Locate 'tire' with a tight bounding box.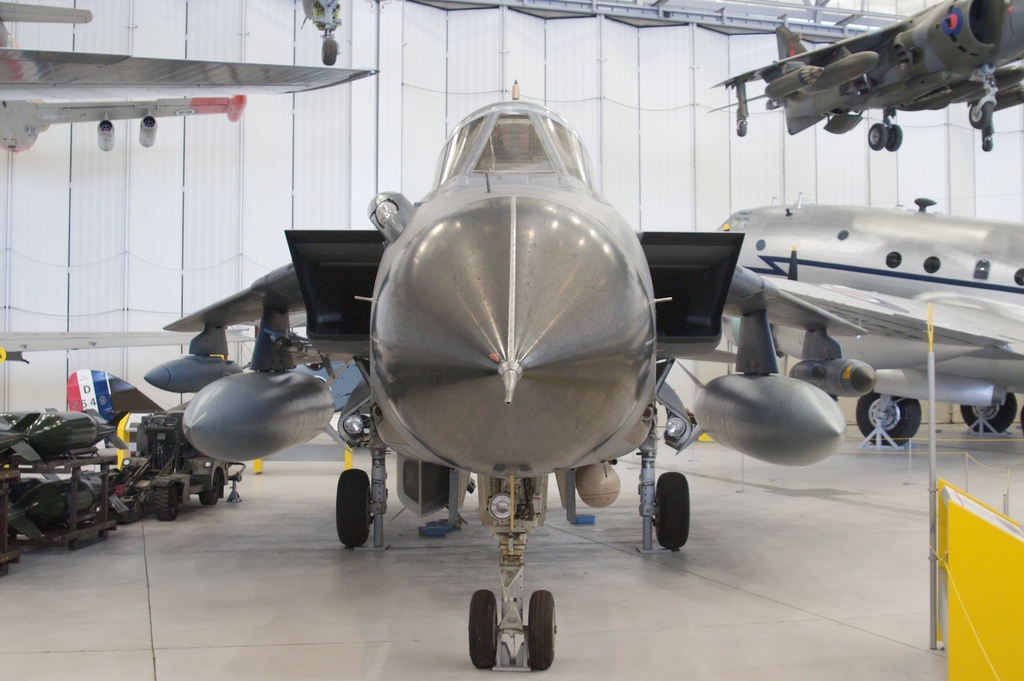
locate(961, 388, 1018, 435).
